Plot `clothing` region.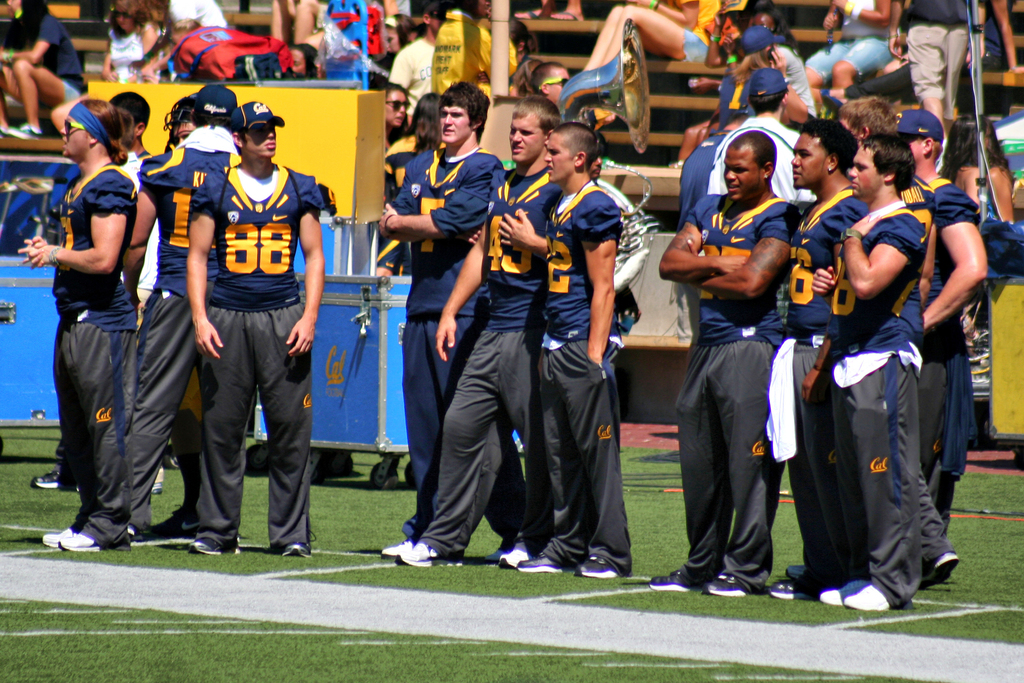
Plotted at l=372, t=147, r=493, b=536.
